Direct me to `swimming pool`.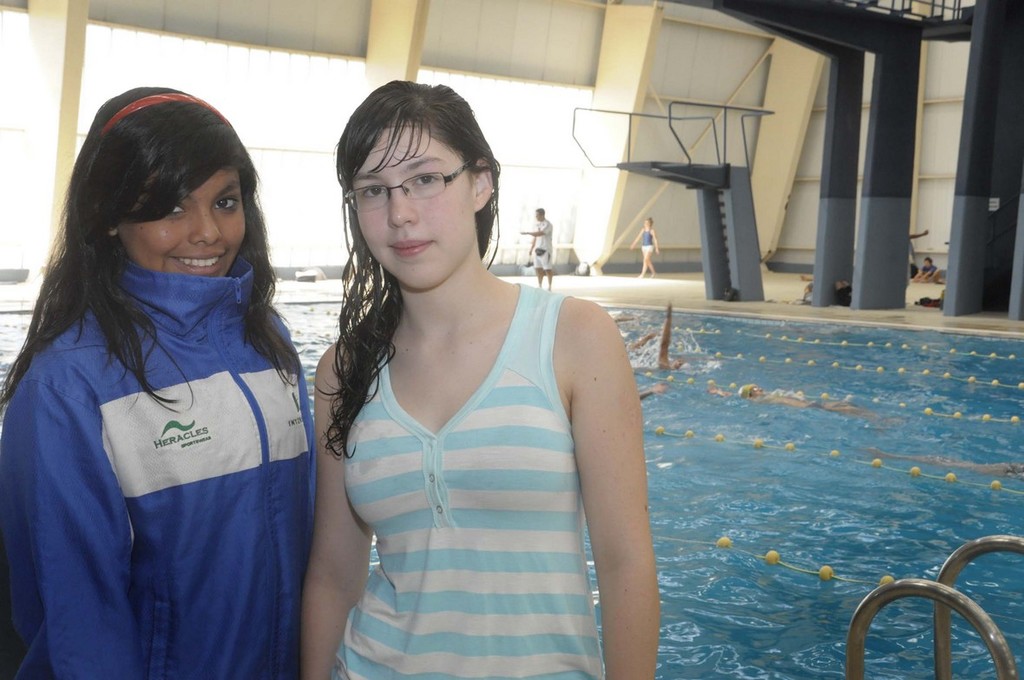
Direction: x1=563, y1=275, x2=1017, y2=679.
